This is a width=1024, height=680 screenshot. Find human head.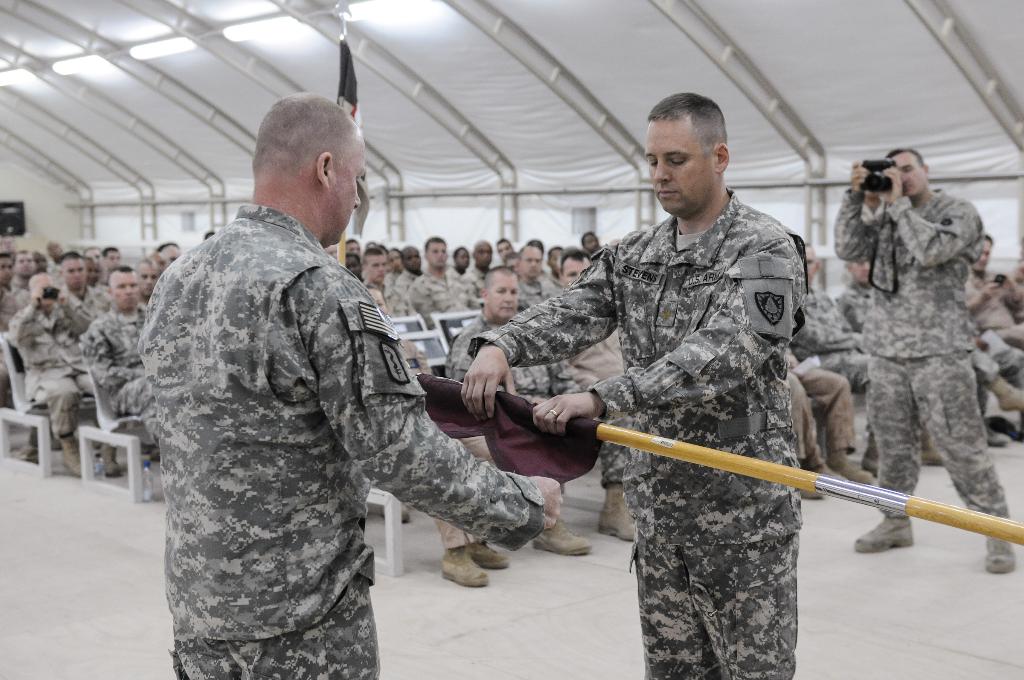
Bounding box: region(27, 273, 58, 314).
